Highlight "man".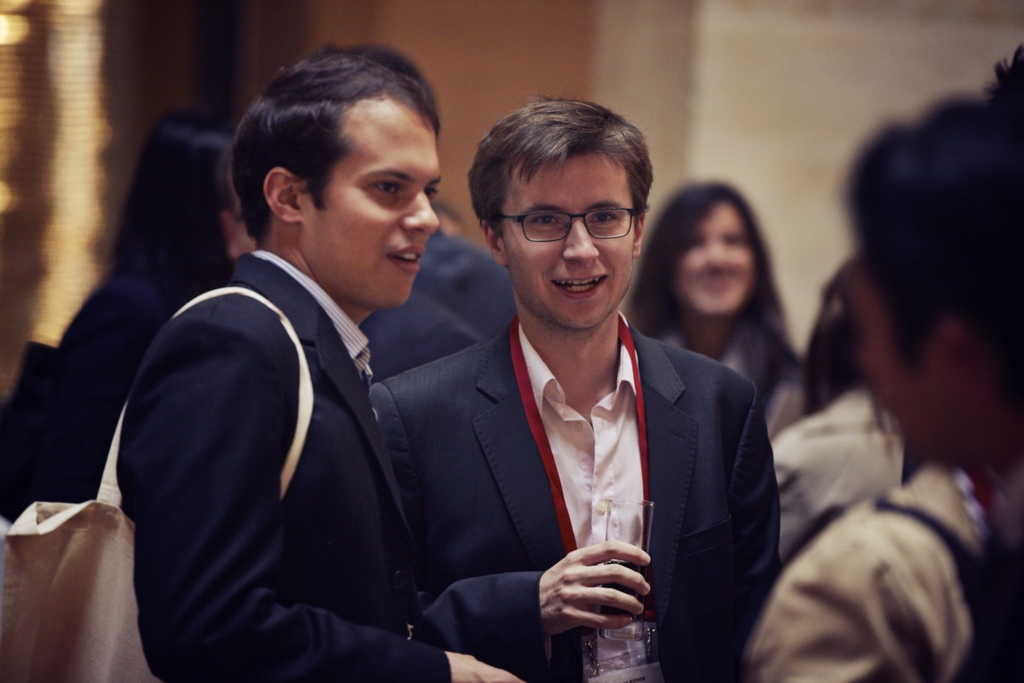
Highlighted region: {"x1": 367, "y1": 89, "x2": 781, "y2": 682}.
